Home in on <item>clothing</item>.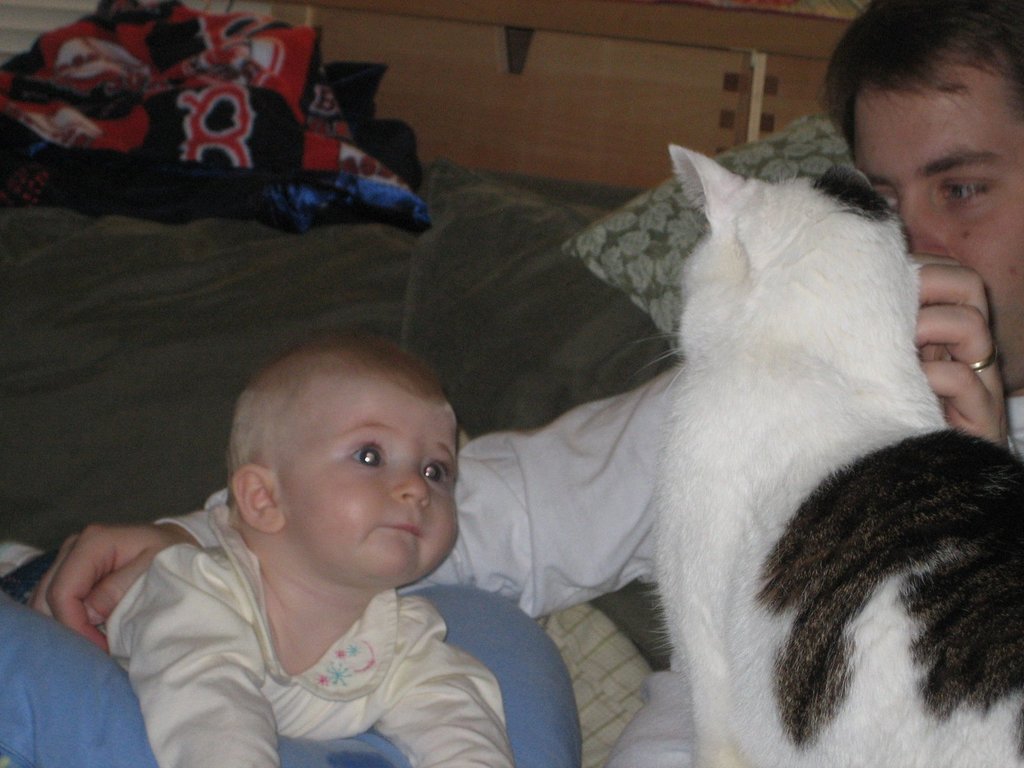
Homed in at {"left": 160, "top": 351, "right": 1023, "bottom": 767}.
